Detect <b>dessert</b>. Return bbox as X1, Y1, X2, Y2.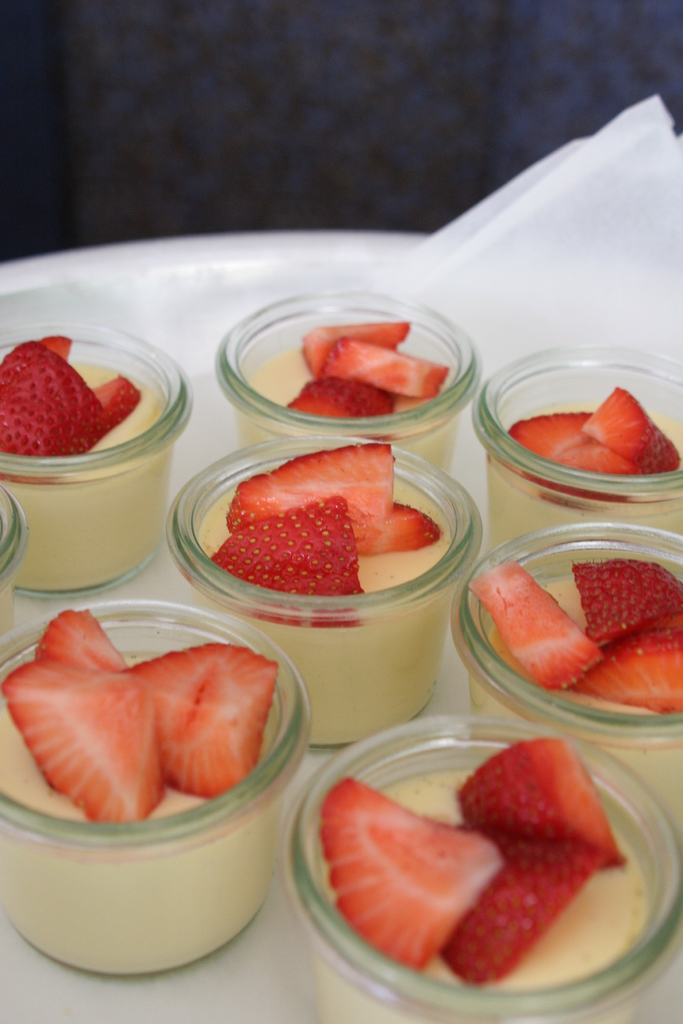
253, 321, 451, 462.
